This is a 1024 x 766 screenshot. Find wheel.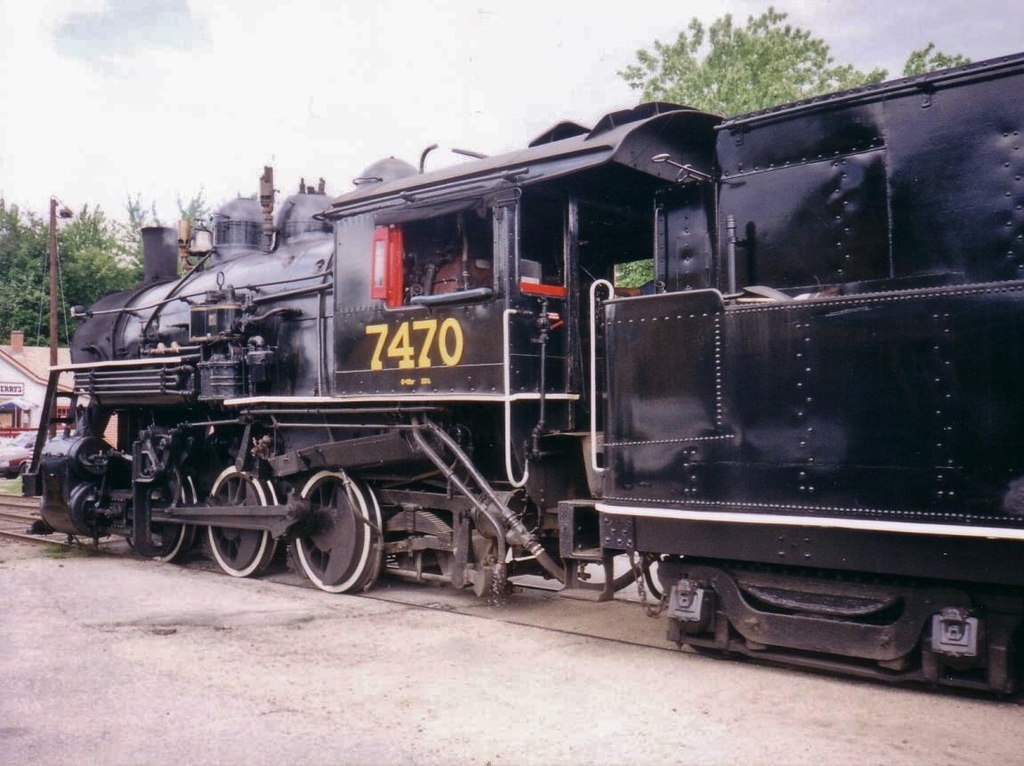
Bounding box: 283,477,368,595.
